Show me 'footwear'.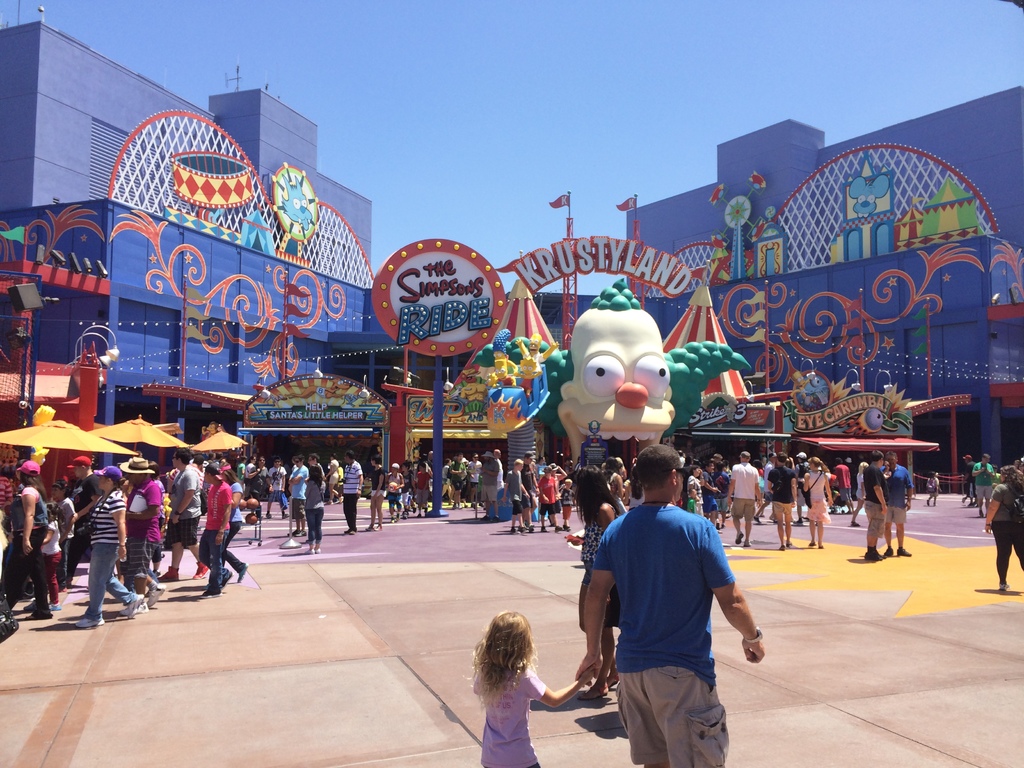
'footwear' is here: BBox(968, 502, 976, 505).
